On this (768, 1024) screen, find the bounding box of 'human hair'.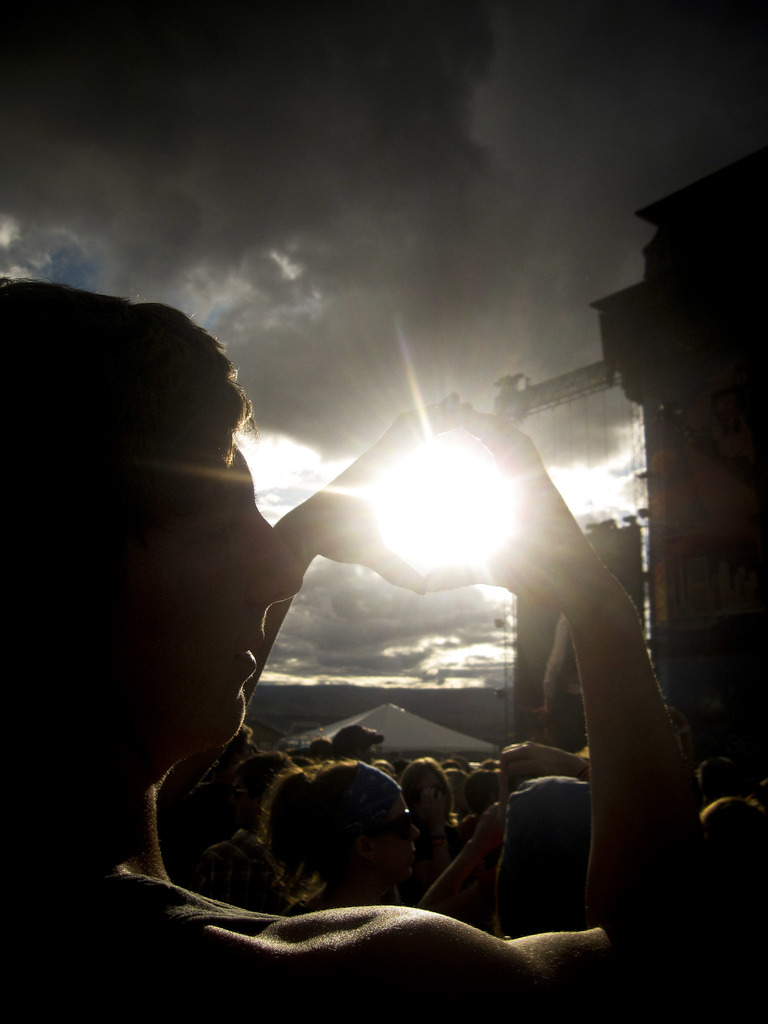
Bounding box: 262, 758, 353, 909.
